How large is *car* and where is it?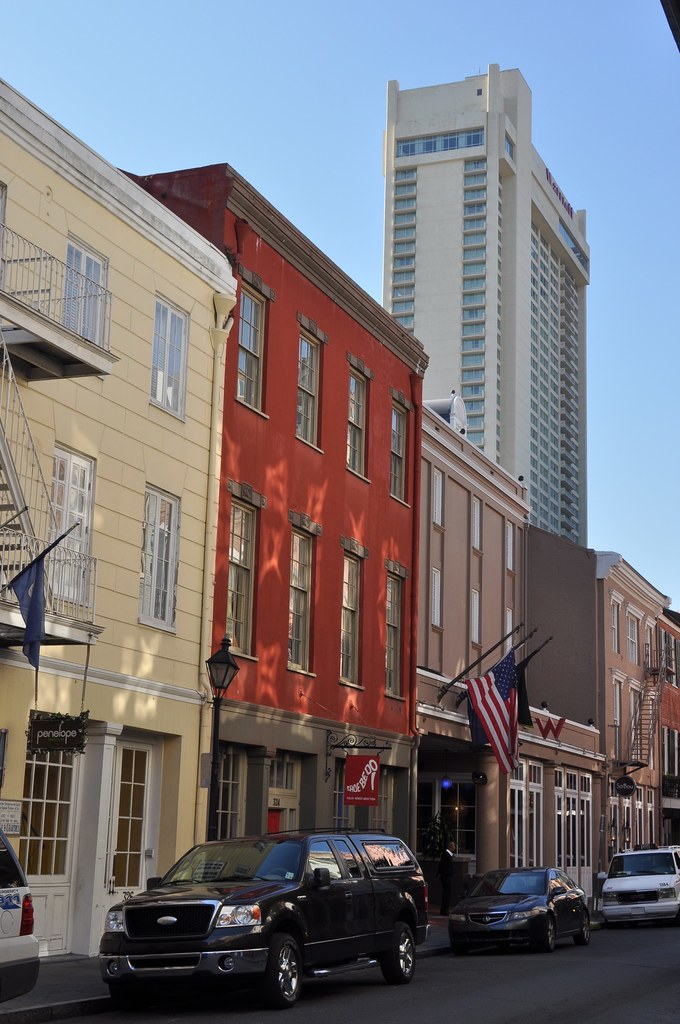
Bounding box: {"left": 0, "top": 832, "right": 49, "bottom": 1002}.
